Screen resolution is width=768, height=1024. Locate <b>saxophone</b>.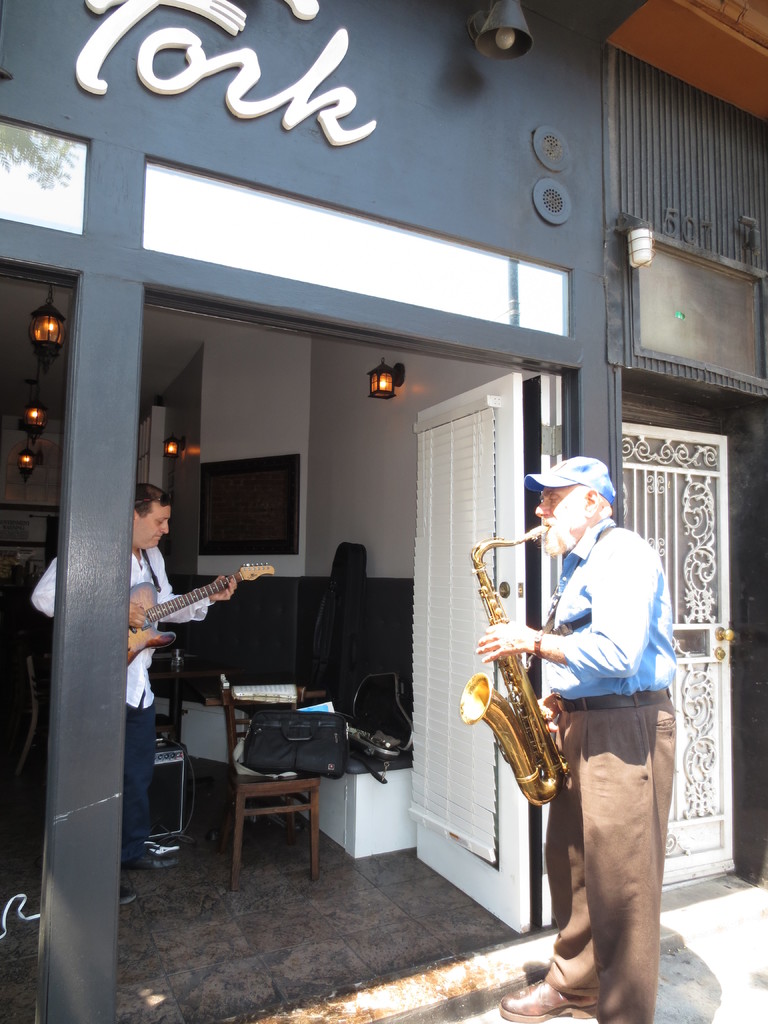
452, 514, 572, 808.
